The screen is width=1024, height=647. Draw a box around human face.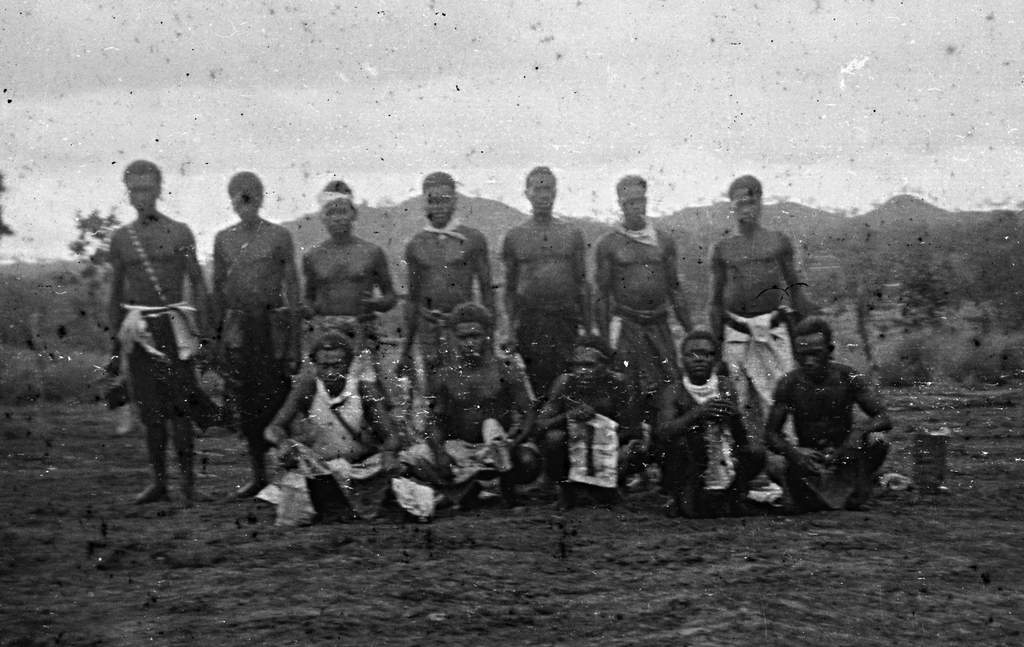
bbox=[455, 321, 484, 360].
